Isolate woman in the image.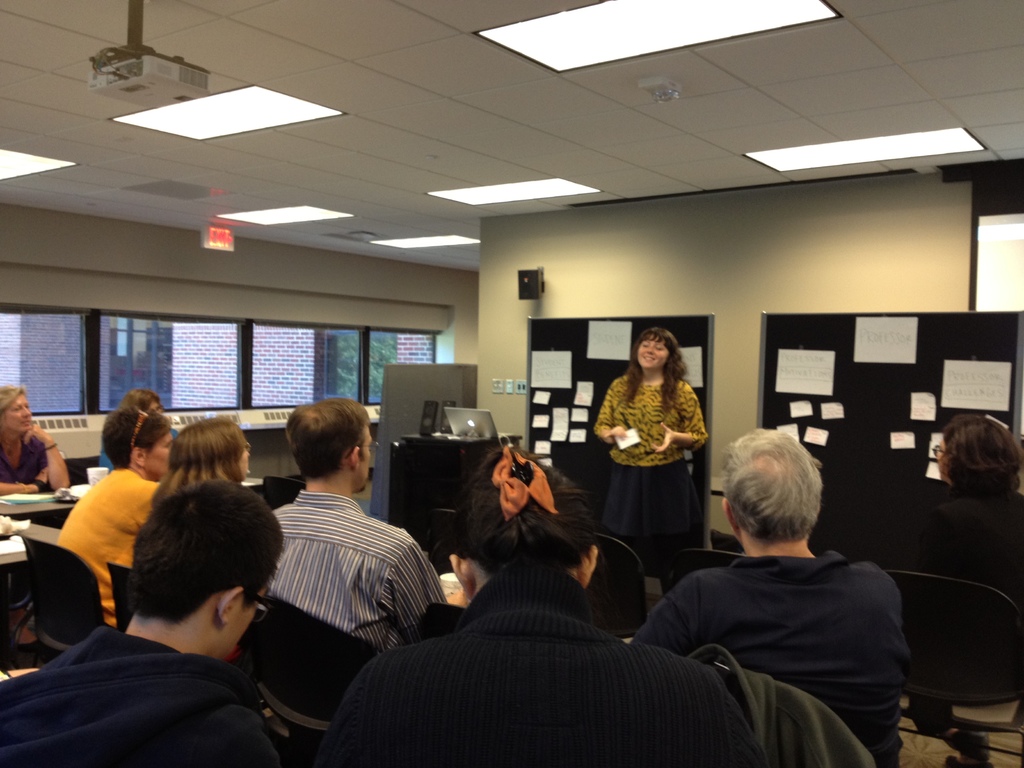
Isolated region: <bbox>0, 378, 75, 647</bbox>.
